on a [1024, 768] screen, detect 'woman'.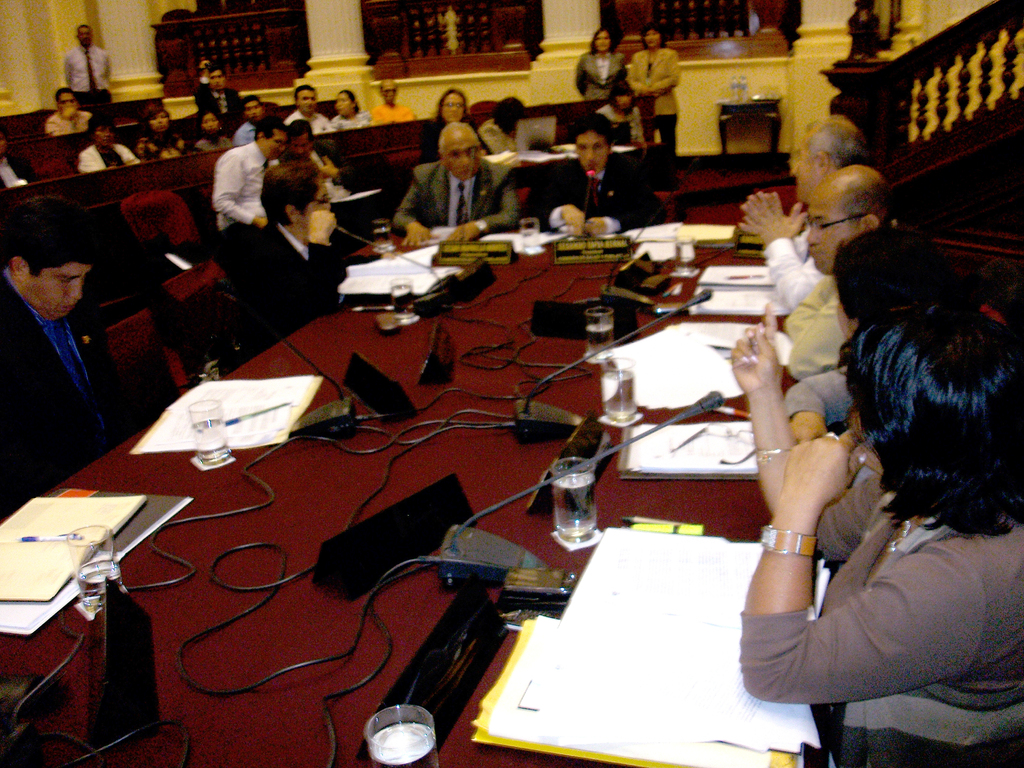
Rect(597, 80, 648, 145).
